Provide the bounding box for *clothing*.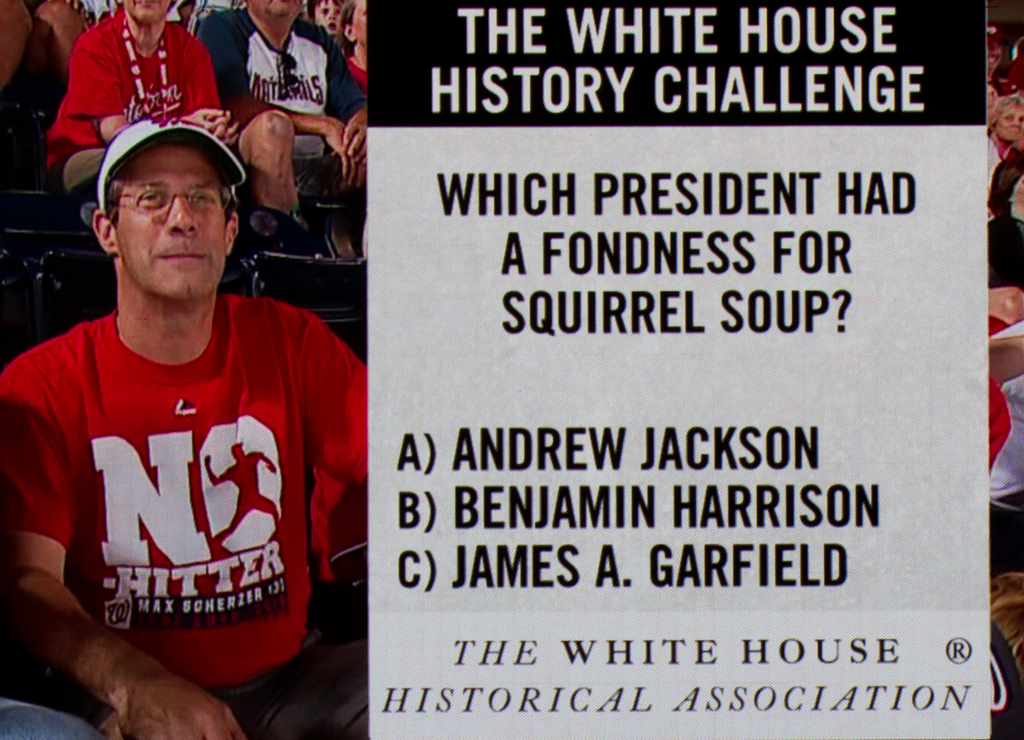
42, 0, 225, 219.
